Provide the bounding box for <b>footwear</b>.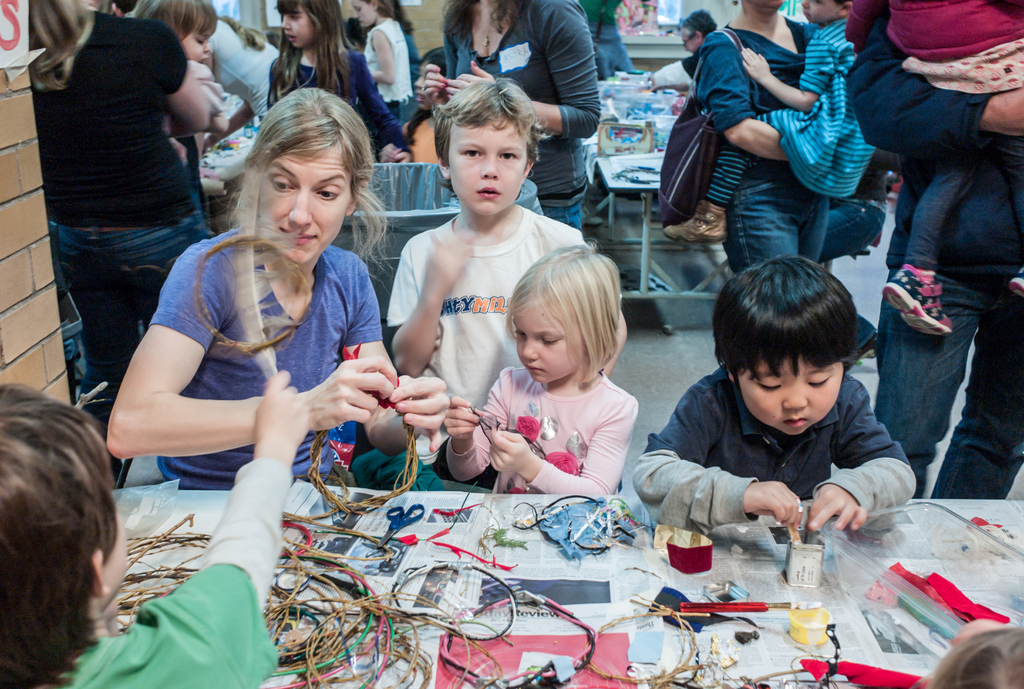
x1=881 y1=261 x2=954 y2=337.
